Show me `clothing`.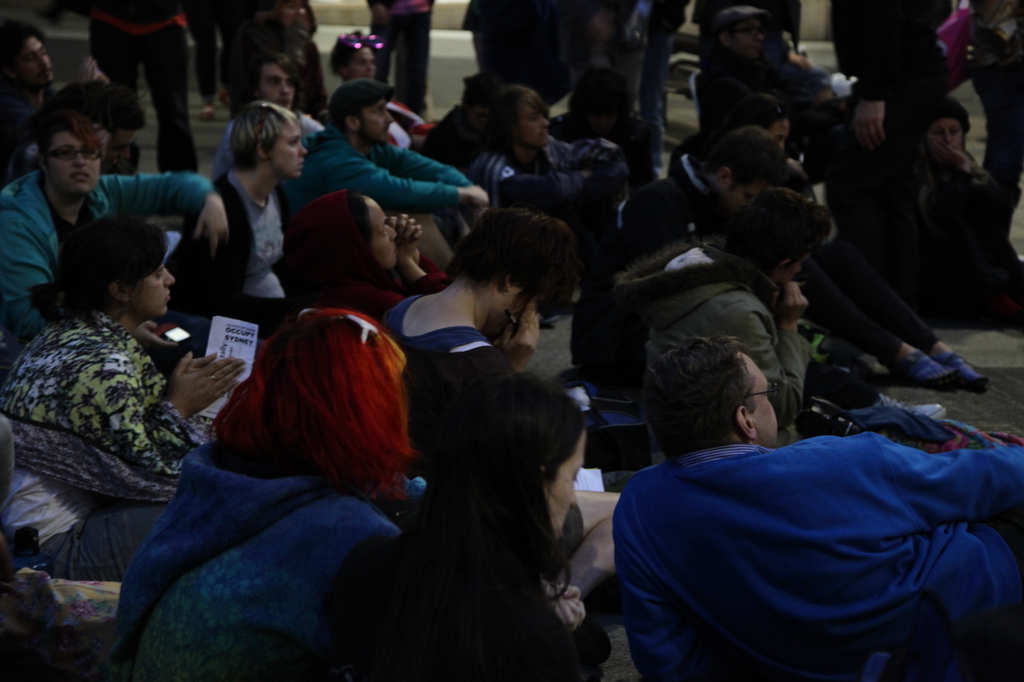
`clothing` is here: [291,122,477,267].
